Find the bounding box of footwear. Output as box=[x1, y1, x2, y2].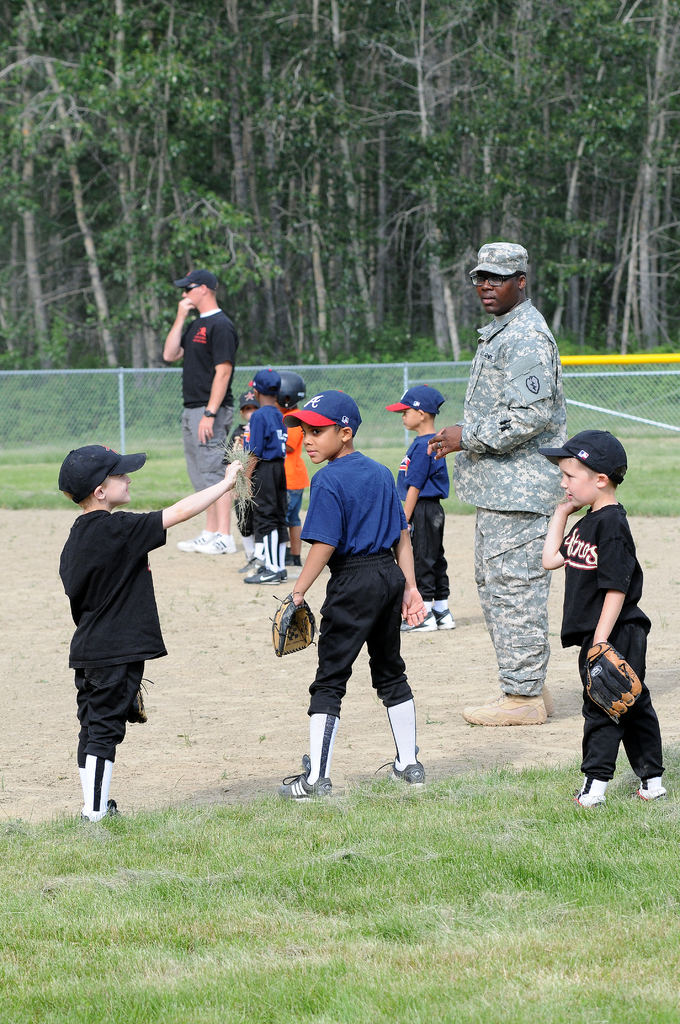
box=[99, 798, 127, 833].
